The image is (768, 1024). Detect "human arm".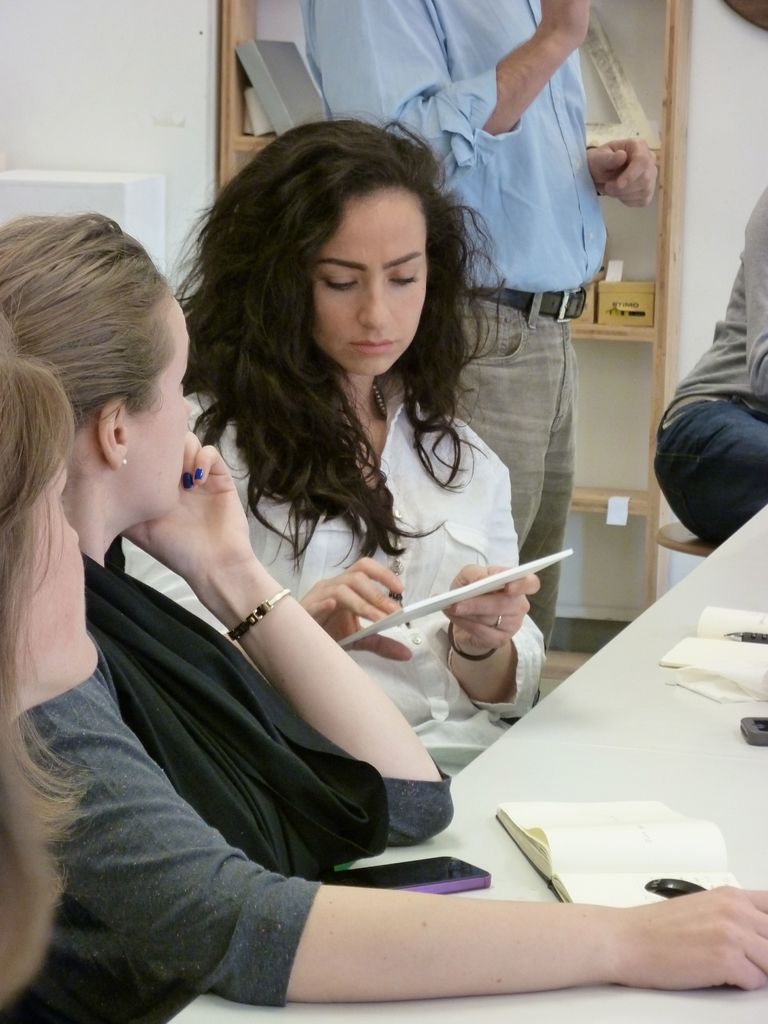
Detection: detection(310, 0, 599, 194).
